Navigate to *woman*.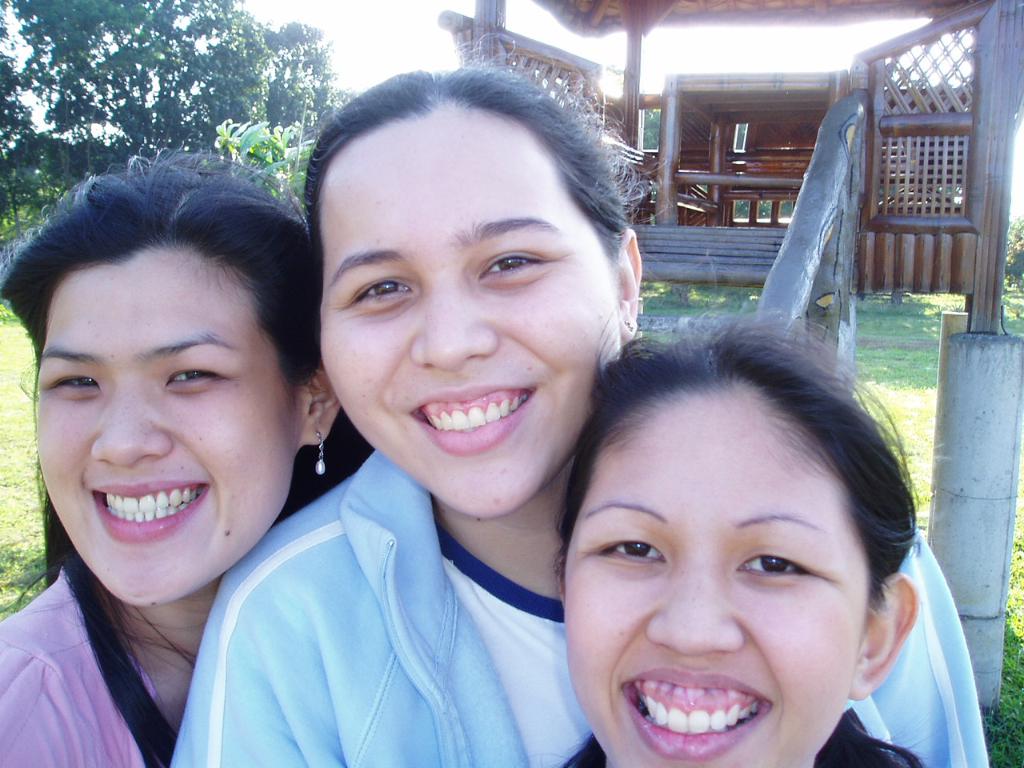
Navigation target: bbox(167, 64, 990, 767).
